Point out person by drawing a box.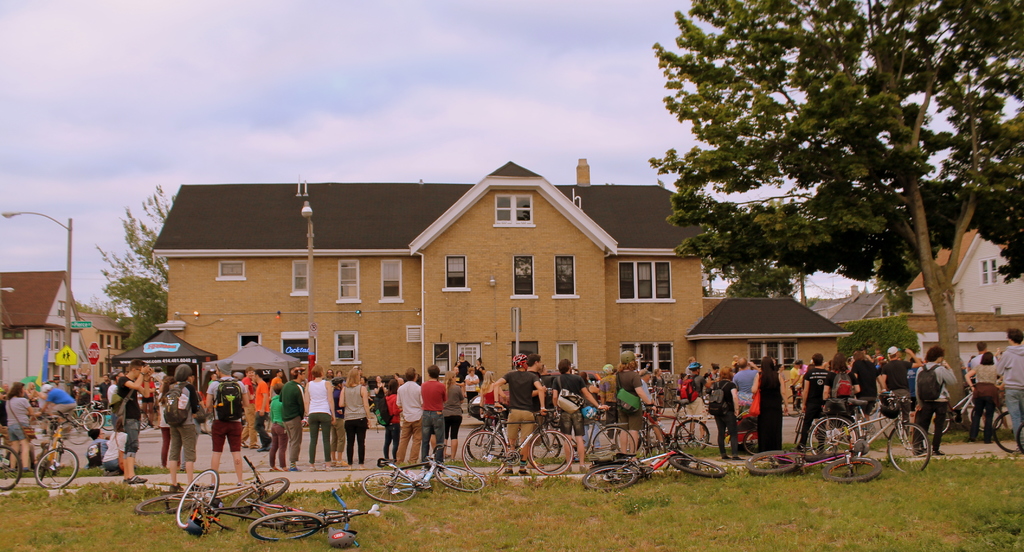
(260, 372, 286, 466).
